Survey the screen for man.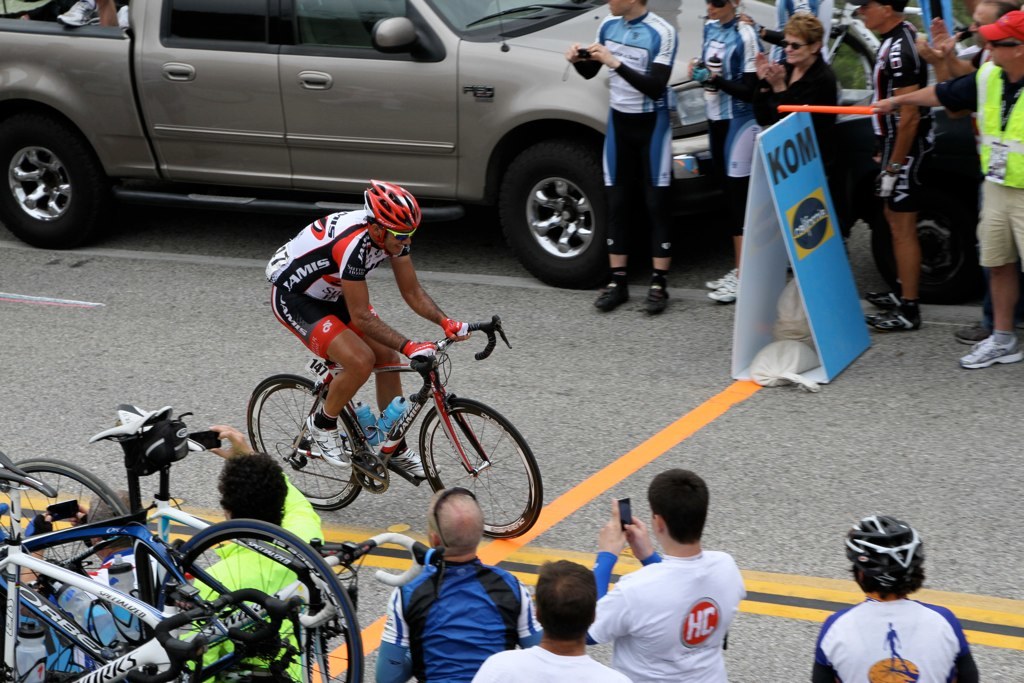
Survey found: (845, 0, 942, 330).
